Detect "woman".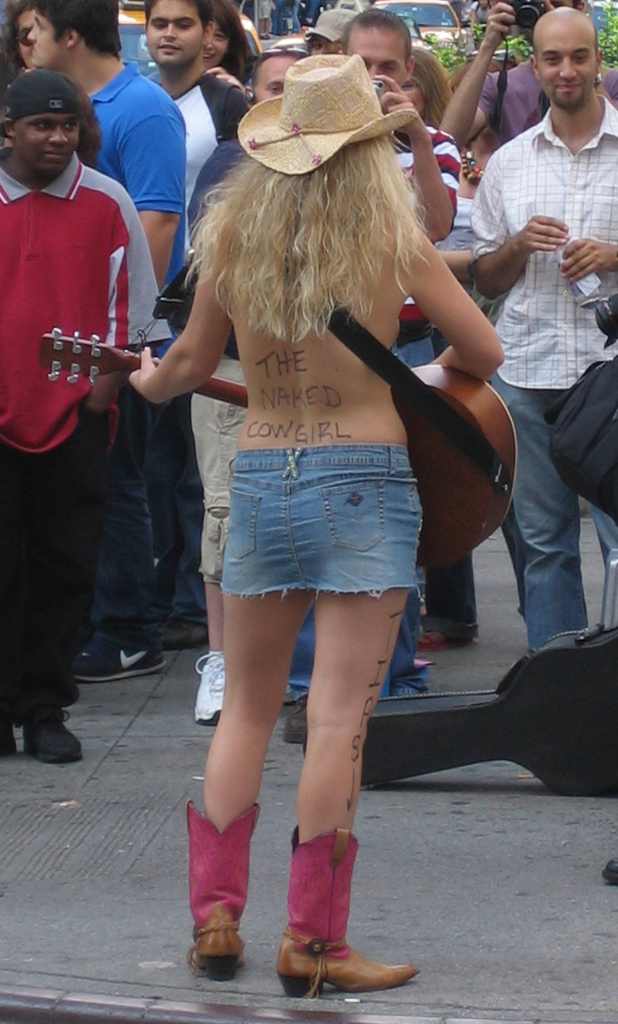
Detected at l=0, t=0, r=36, b=89.
